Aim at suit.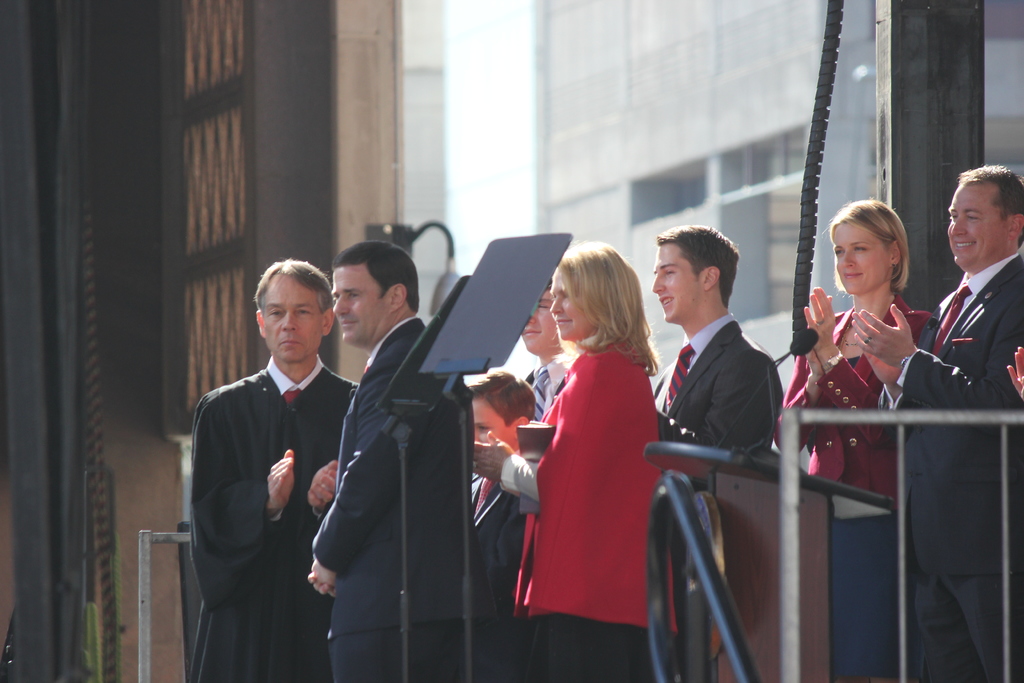
Aimed at l=650, t=310, r=791, b=456.
